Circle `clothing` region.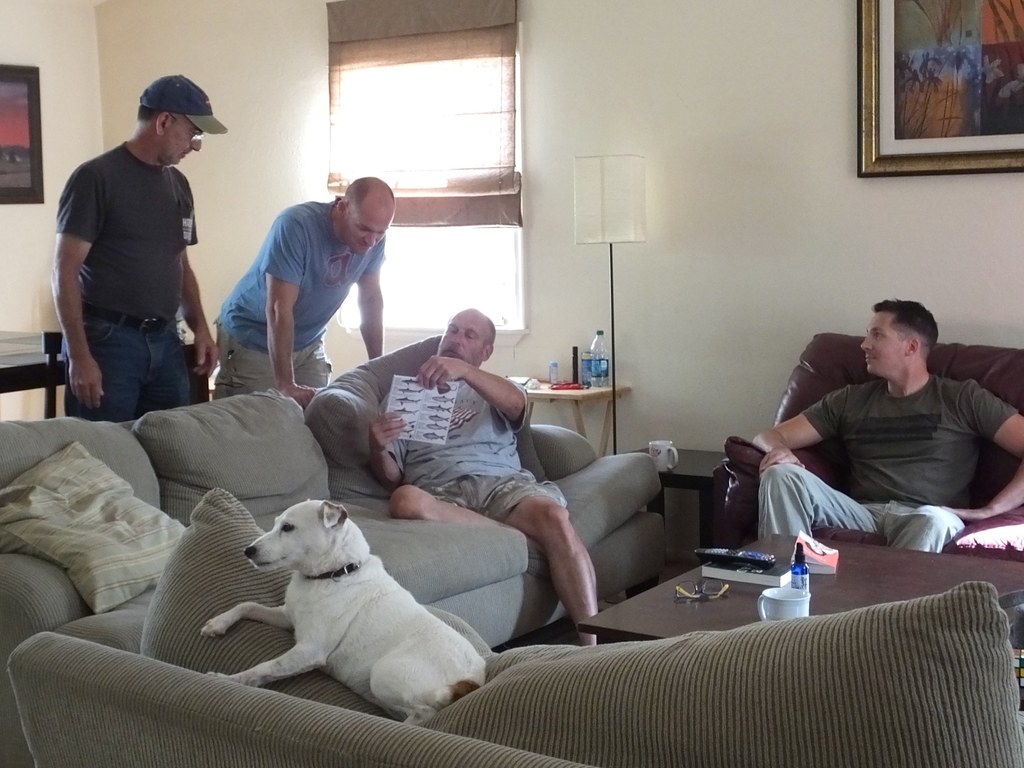
Region: [60, 81, 217, 421].
